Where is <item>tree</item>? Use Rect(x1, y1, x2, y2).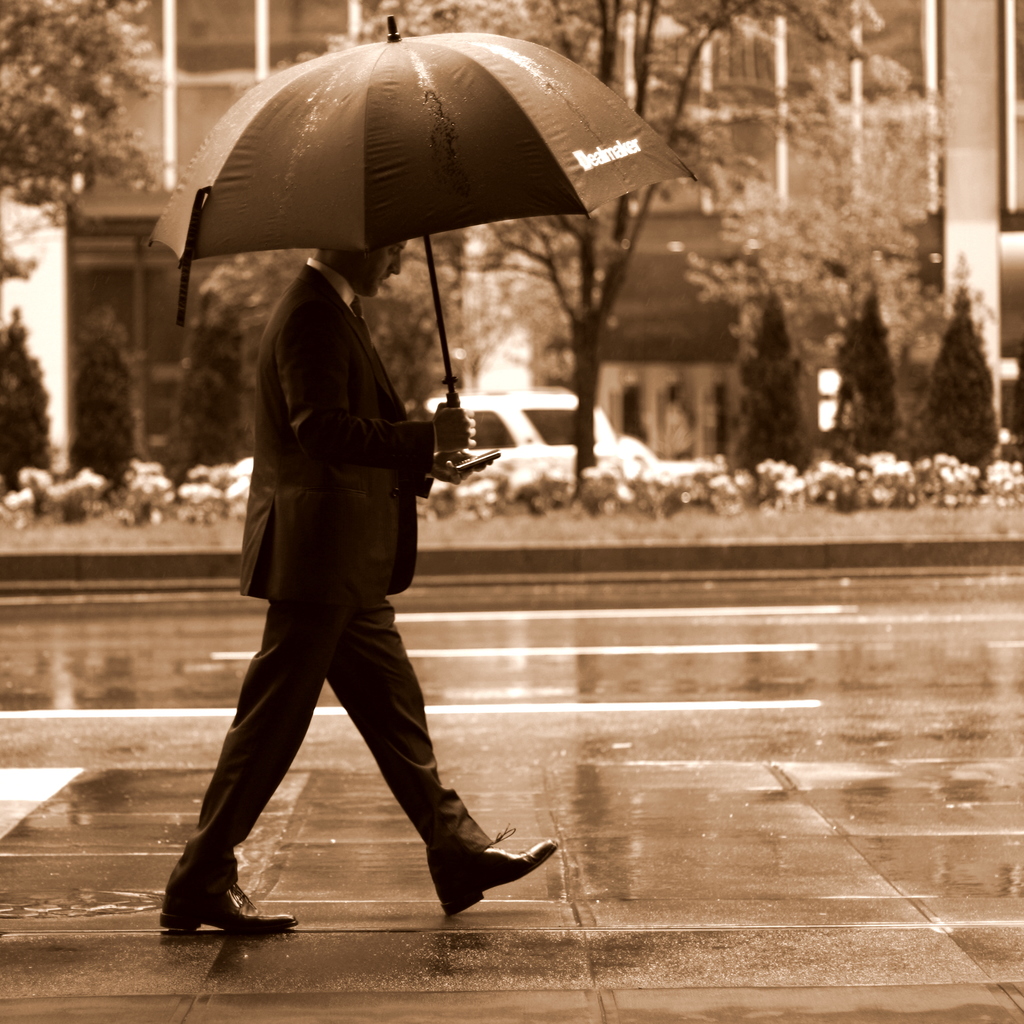
Rect(922, 258, 1003, 487).
